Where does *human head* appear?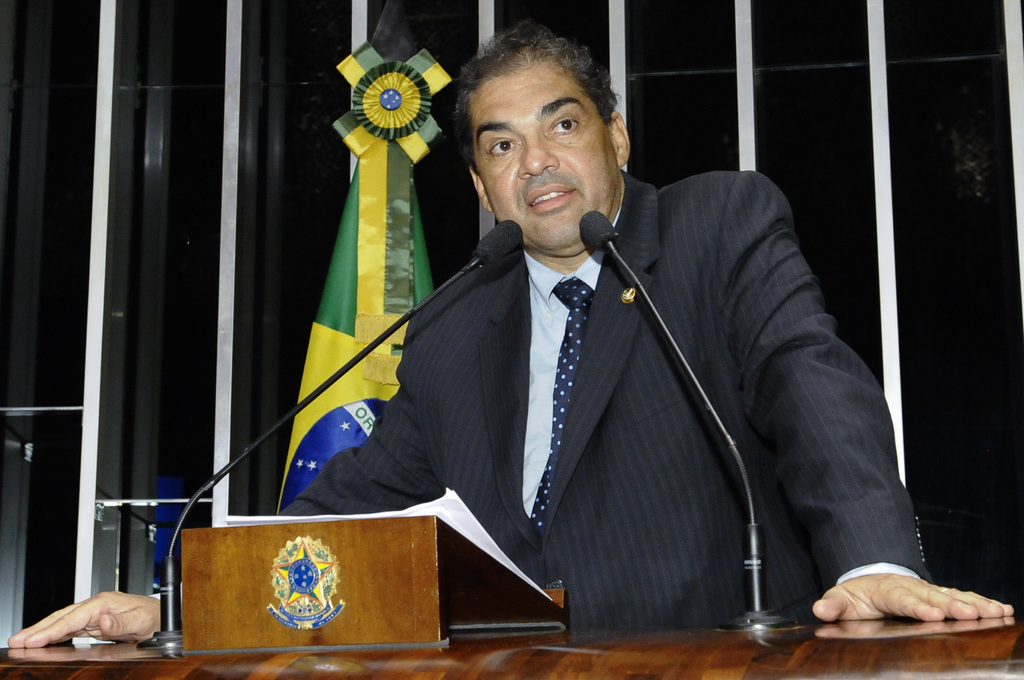
Appears at box(444, 20, 636, 264).
